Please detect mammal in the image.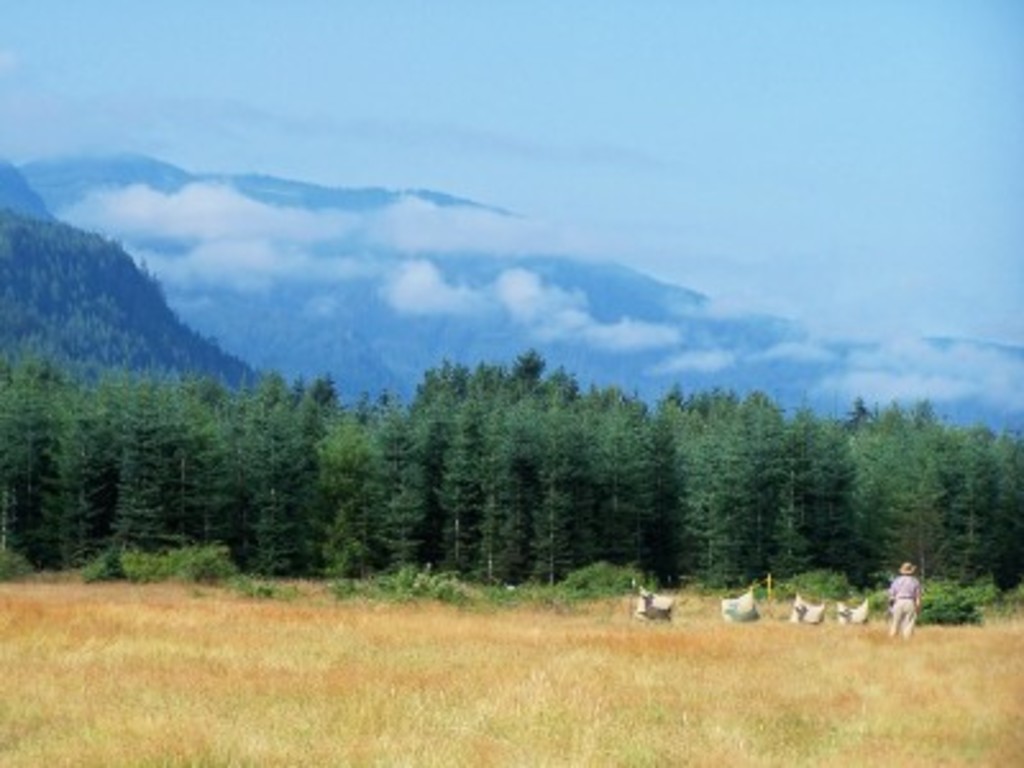
{"x1": 883, "y1": 550, "x2": 940, "y2": 640}.
